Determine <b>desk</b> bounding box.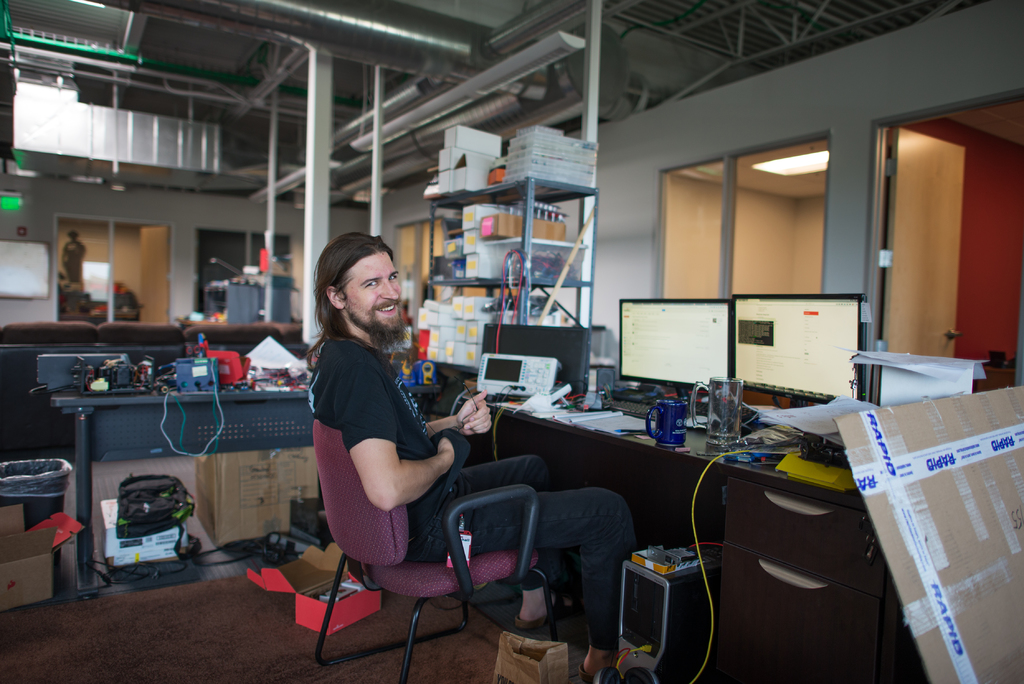
Determined: region(416, 371, 922, 639).
